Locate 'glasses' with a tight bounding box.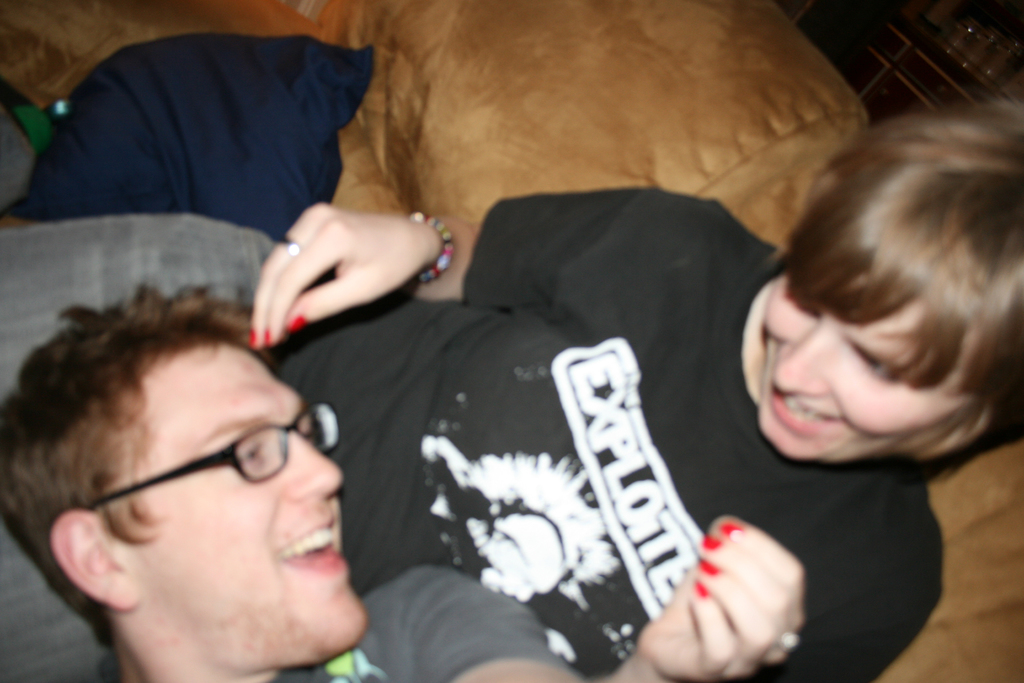
87, 425, 339, 523.
